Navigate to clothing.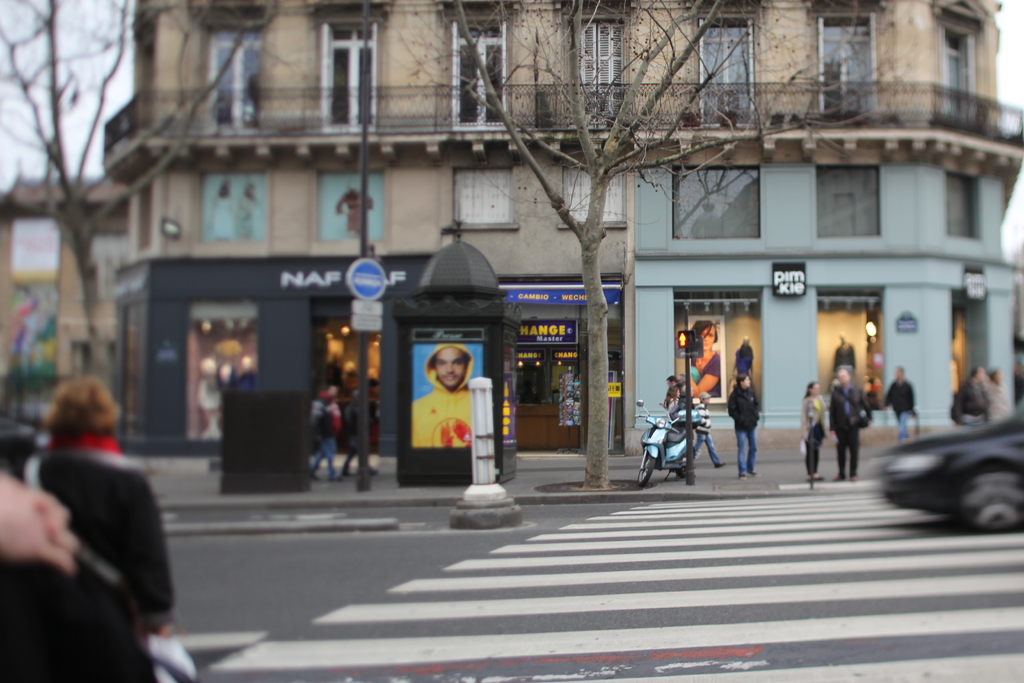
Navigation target: 950,378,985,425.
